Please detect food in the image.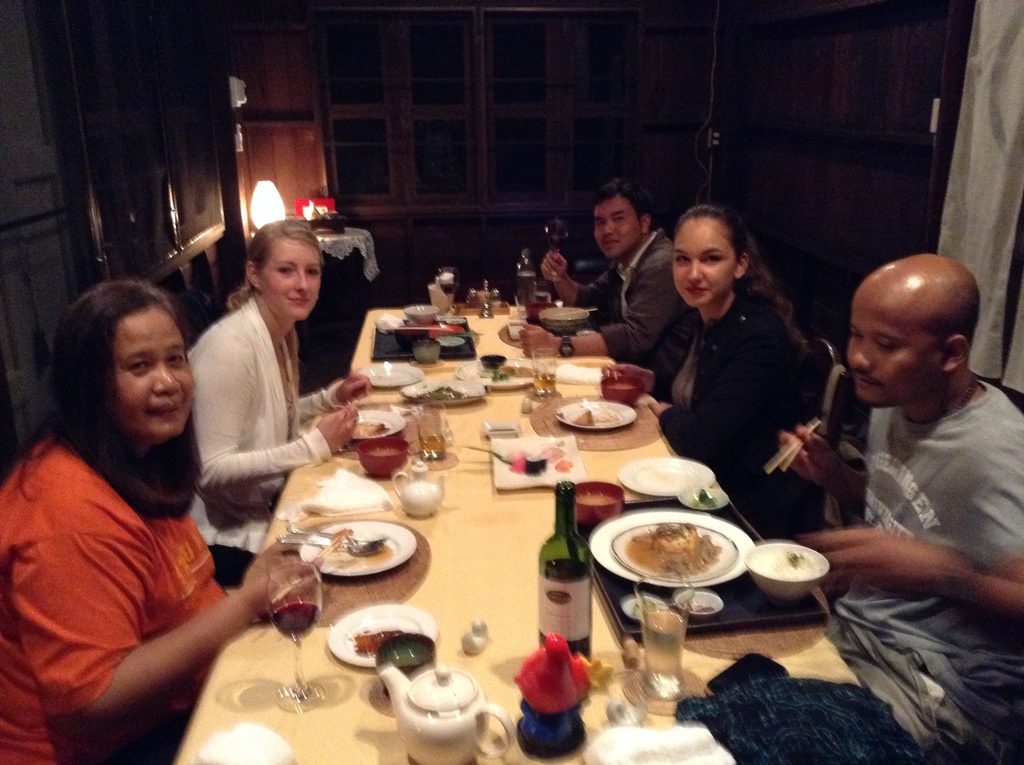
rect(351, 622, 403, 659).
